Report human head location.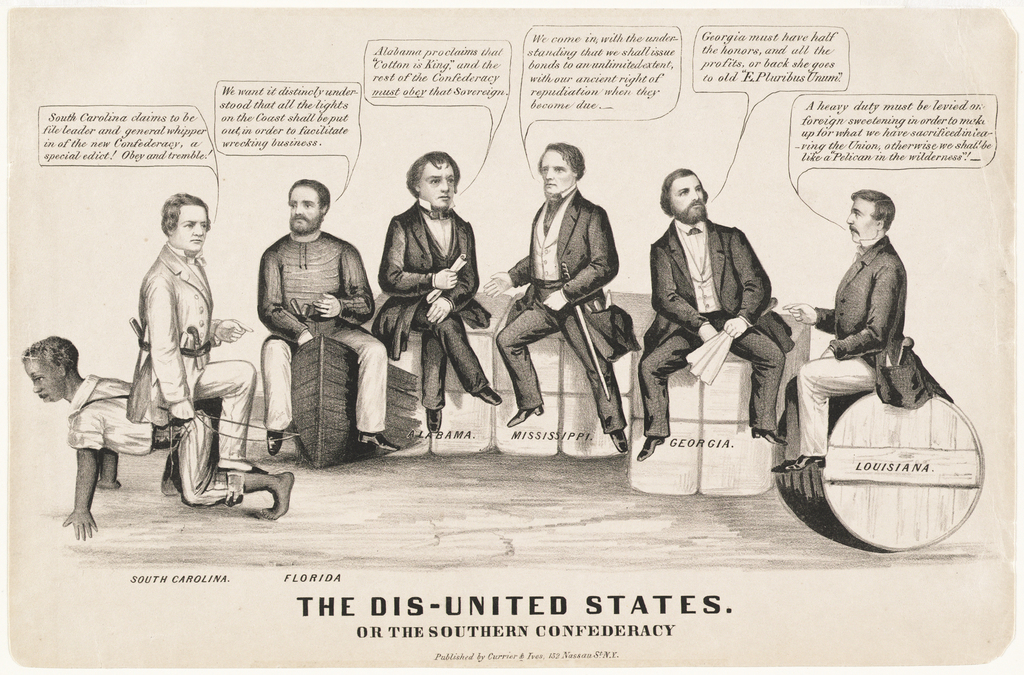
Report: (159, 189, 212, 251).
